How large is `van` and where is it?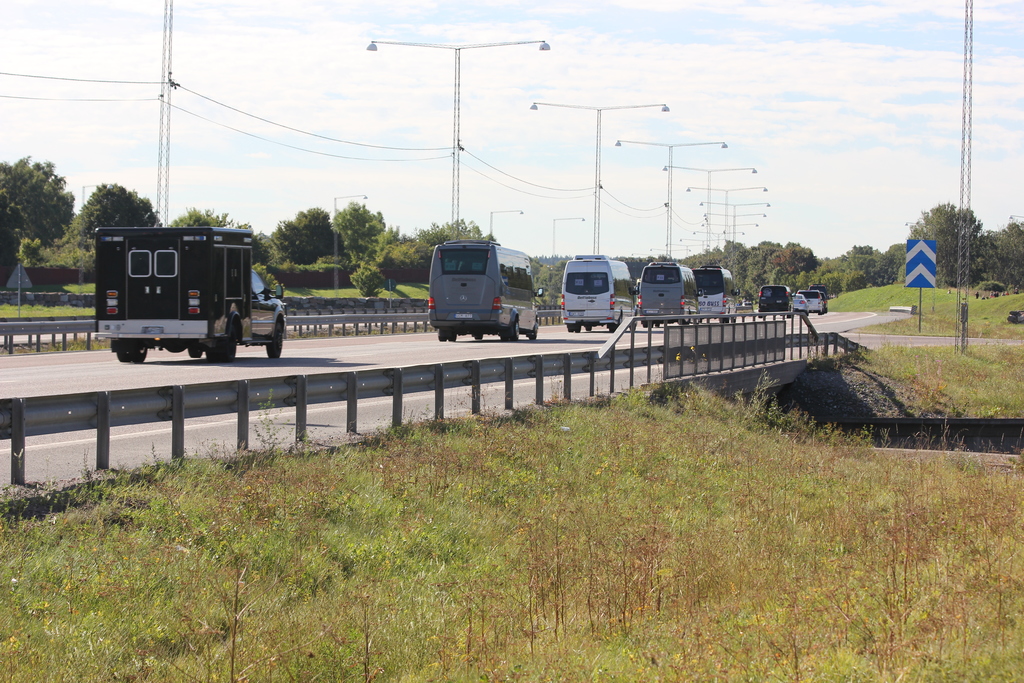
Bounding box: BBox(560, 252, 635, 332).
